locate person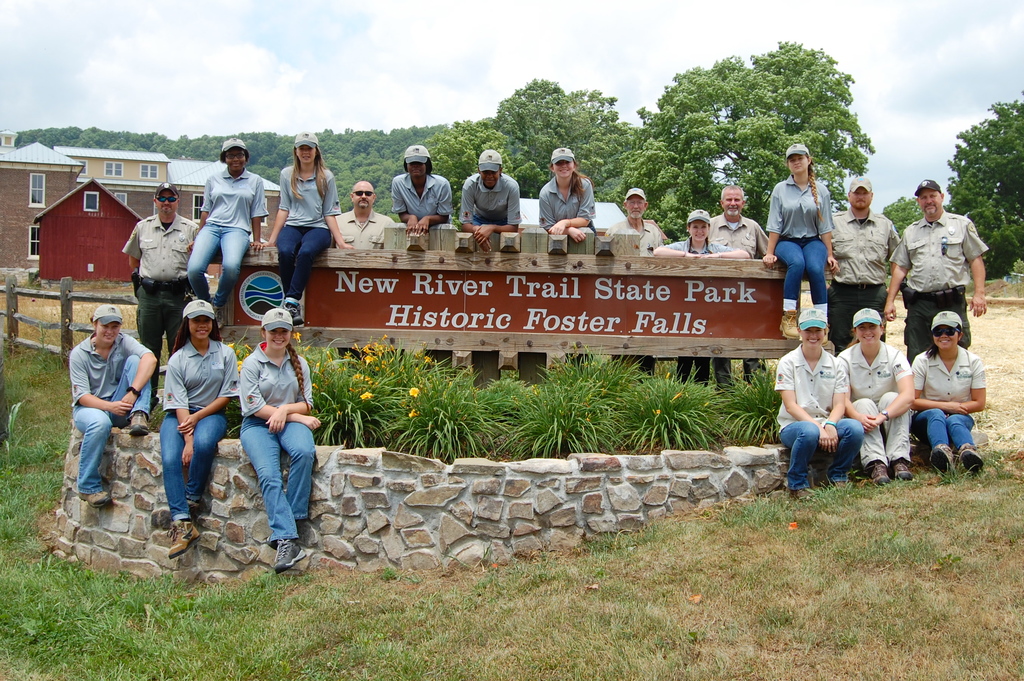
x1=606 y1=186 x2=669 y2=250
